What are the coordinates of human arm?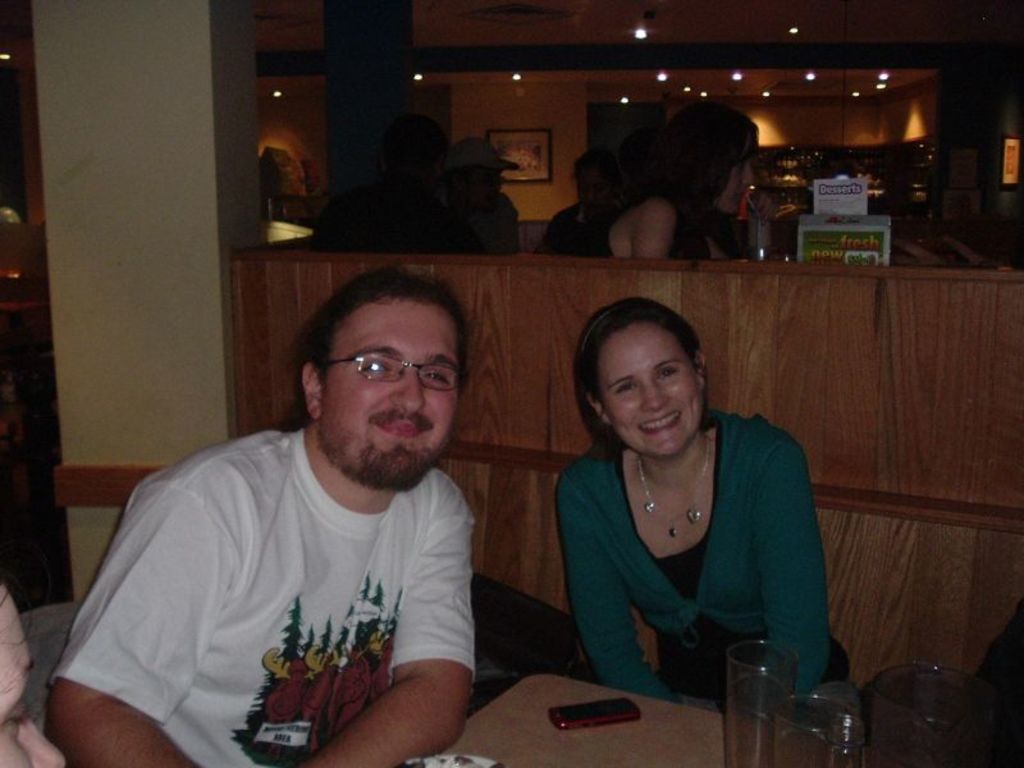
36:475:214:767.
